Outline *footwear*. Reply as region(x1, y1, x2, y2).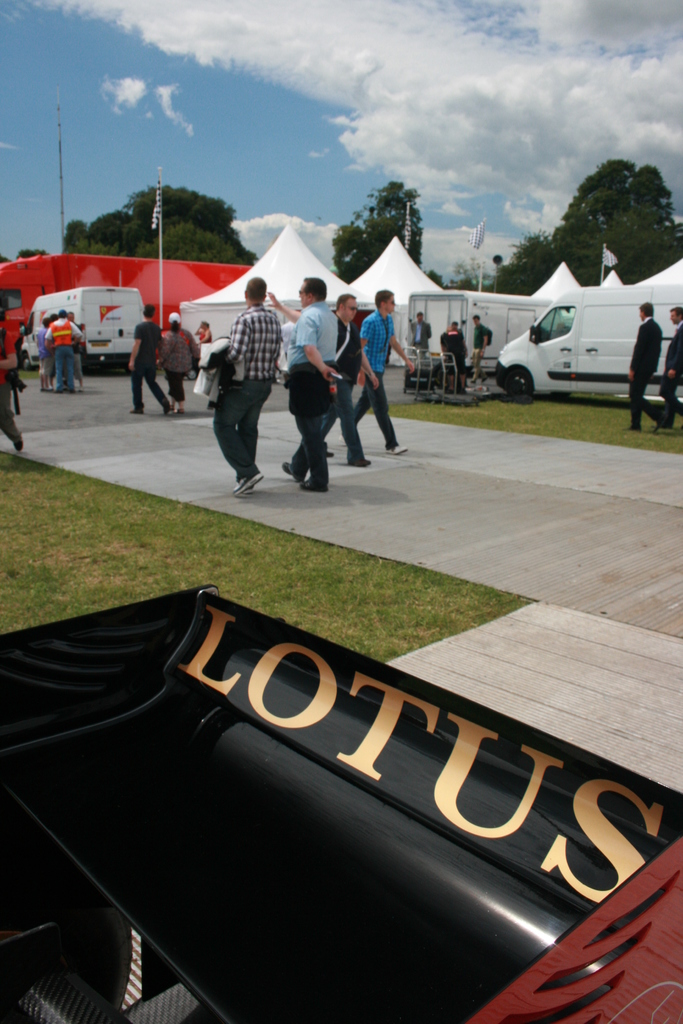
region(235, 468, 267, 492).
